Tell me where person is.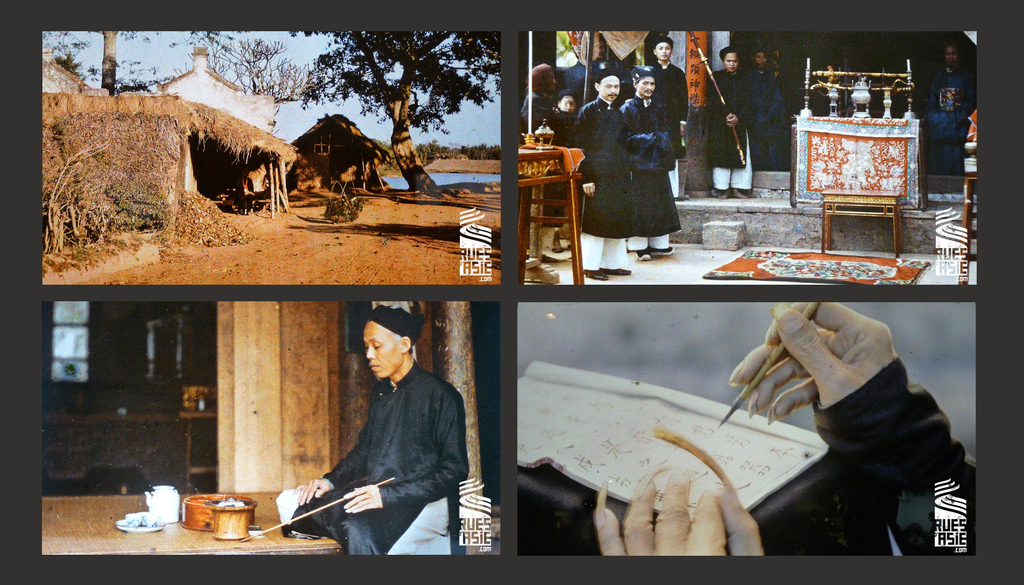
person is at Rect(579, 70, 634, 278).
